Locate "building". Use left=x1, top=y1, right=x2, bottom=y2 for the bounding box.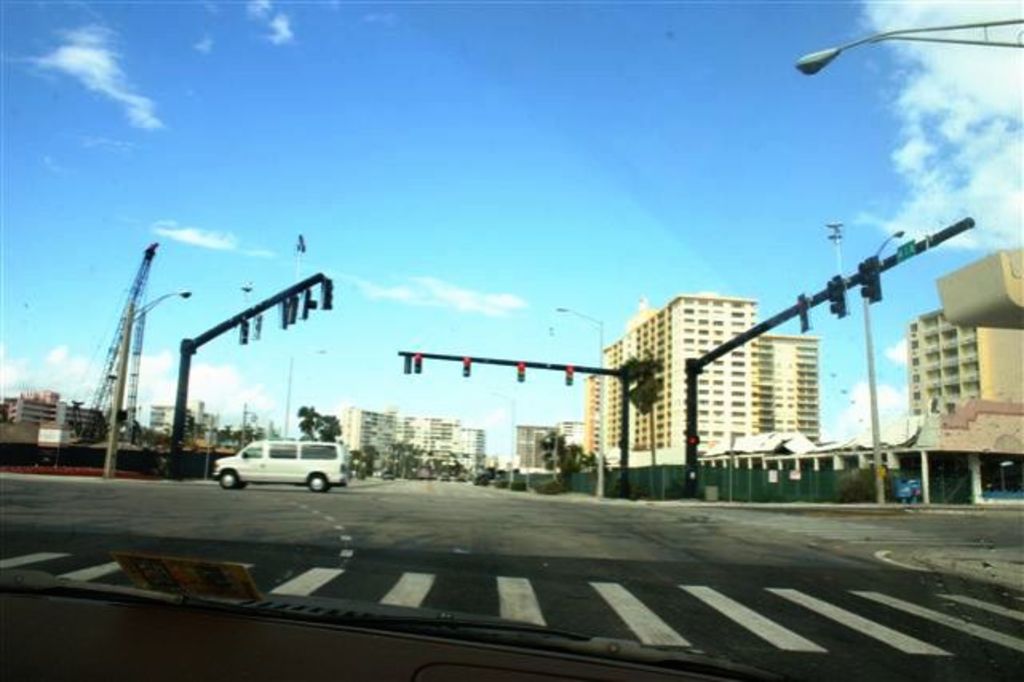
left=0, top=387, right=145, bottom=468.
